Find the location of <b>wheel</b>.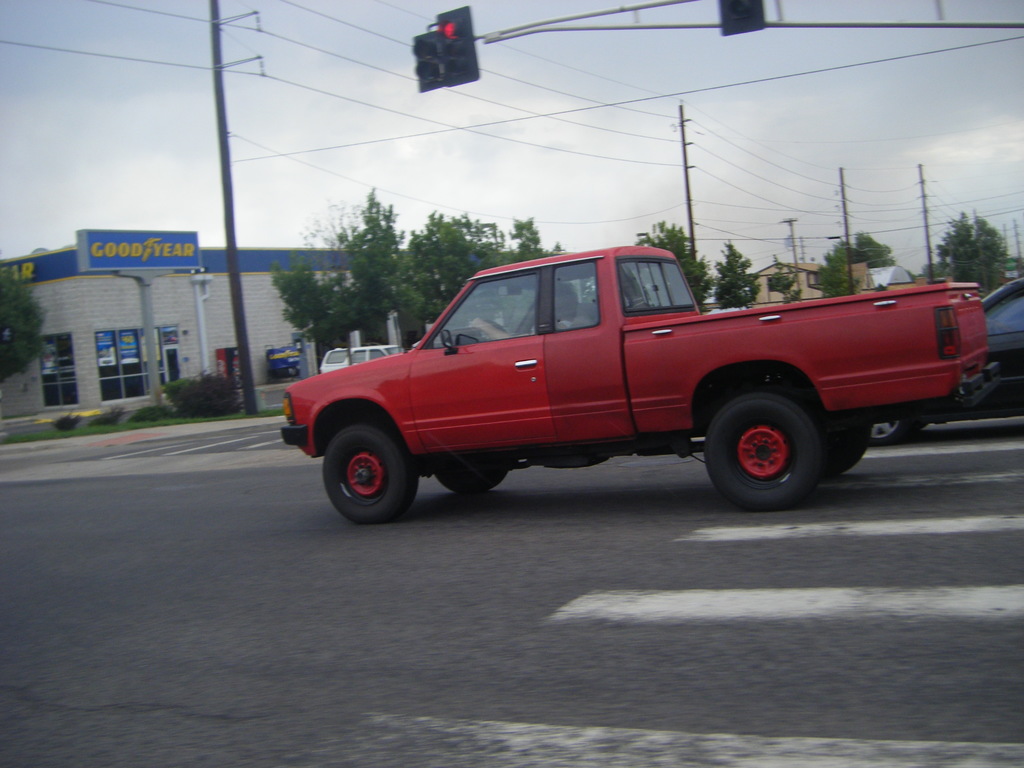
Location: 819:419:869:484.
